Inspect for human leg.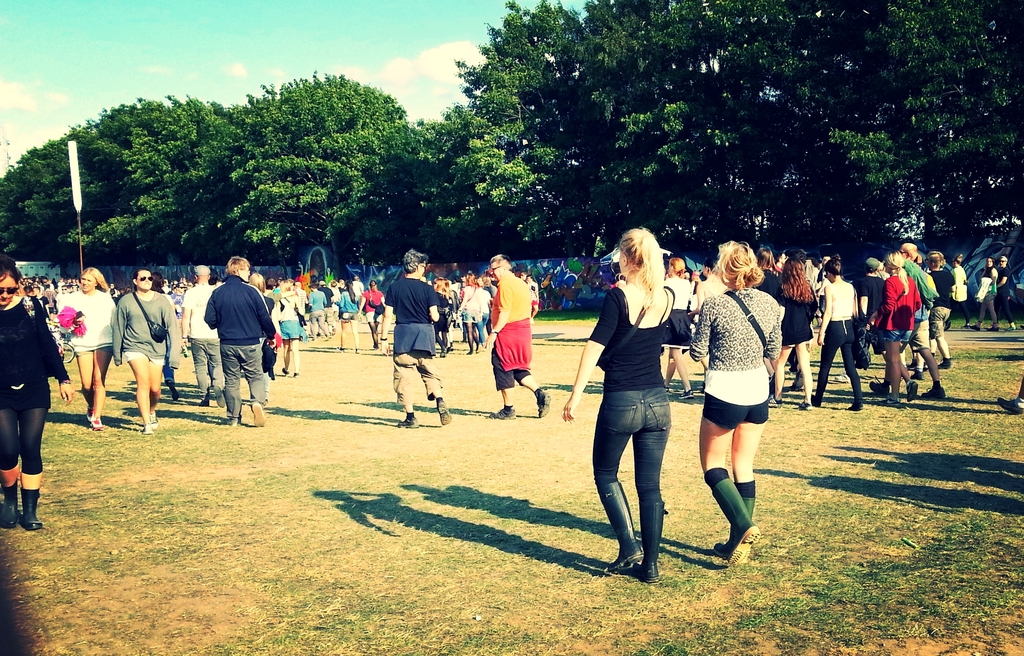
Inspection: {"x1": 881, "y1": 336, "x2": 922, "y2": 395}.
